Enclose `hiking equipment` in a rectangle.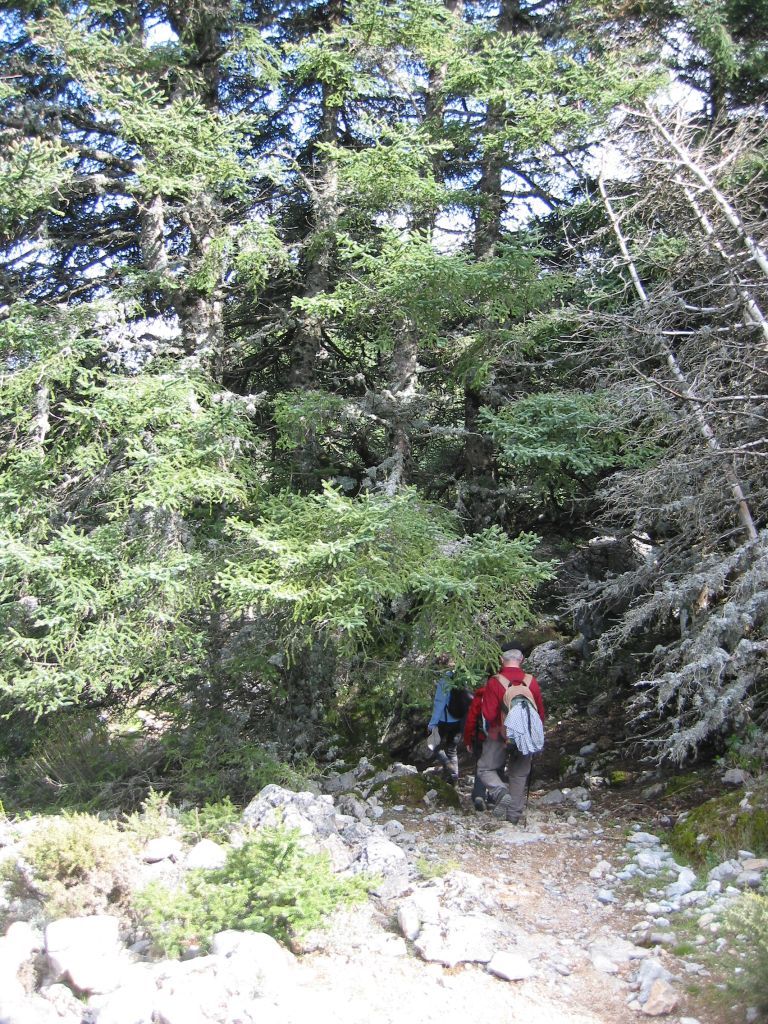
crop(491, 671, 545, 752).
